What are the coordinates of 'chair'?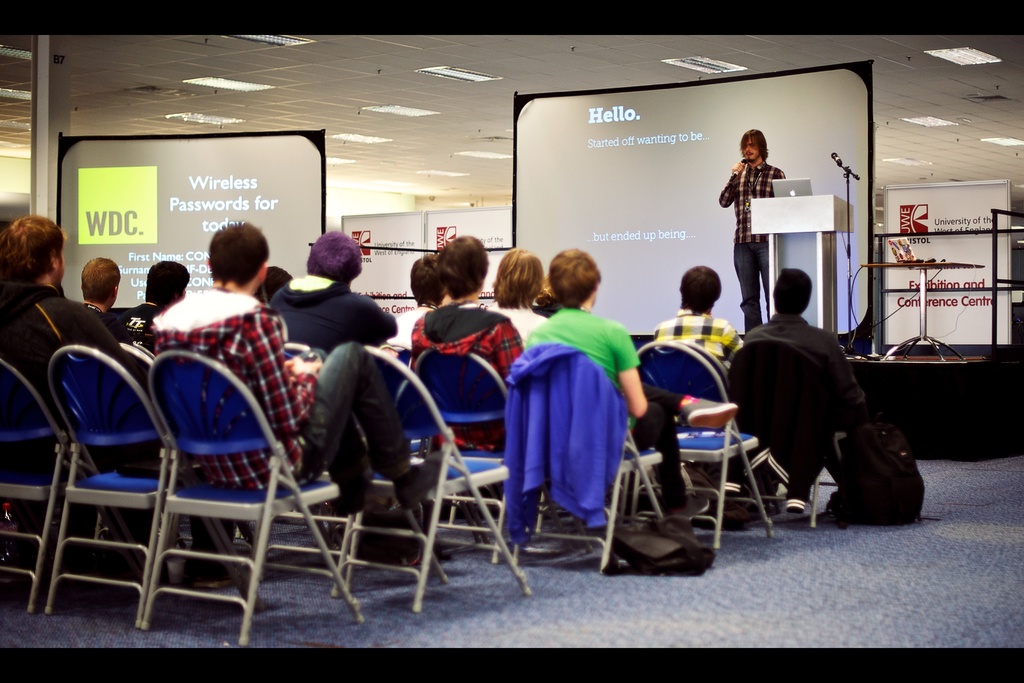
641:324:764:561.
